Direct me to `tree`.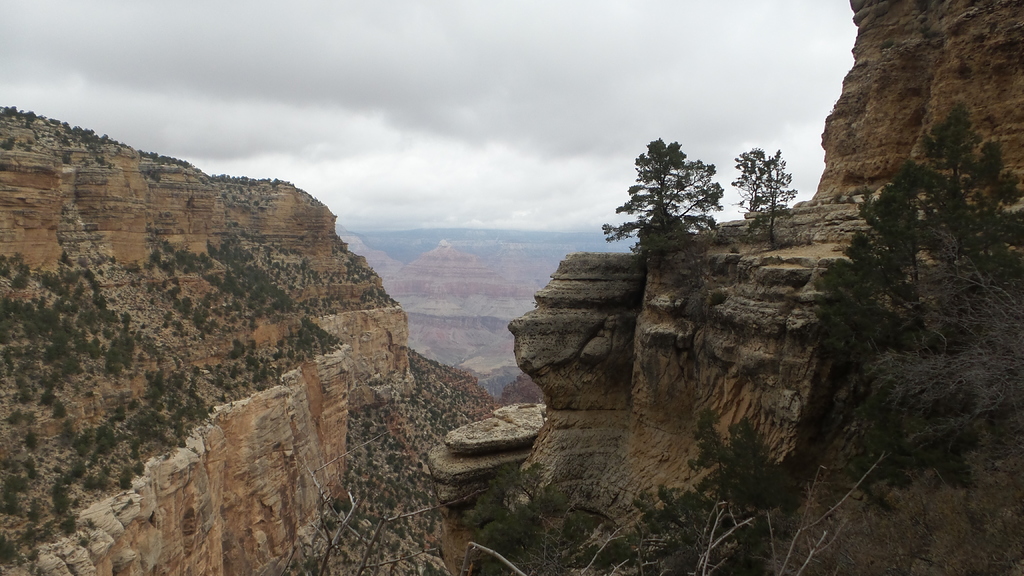
Direction: l=454, t=452, r=882, b=575.
